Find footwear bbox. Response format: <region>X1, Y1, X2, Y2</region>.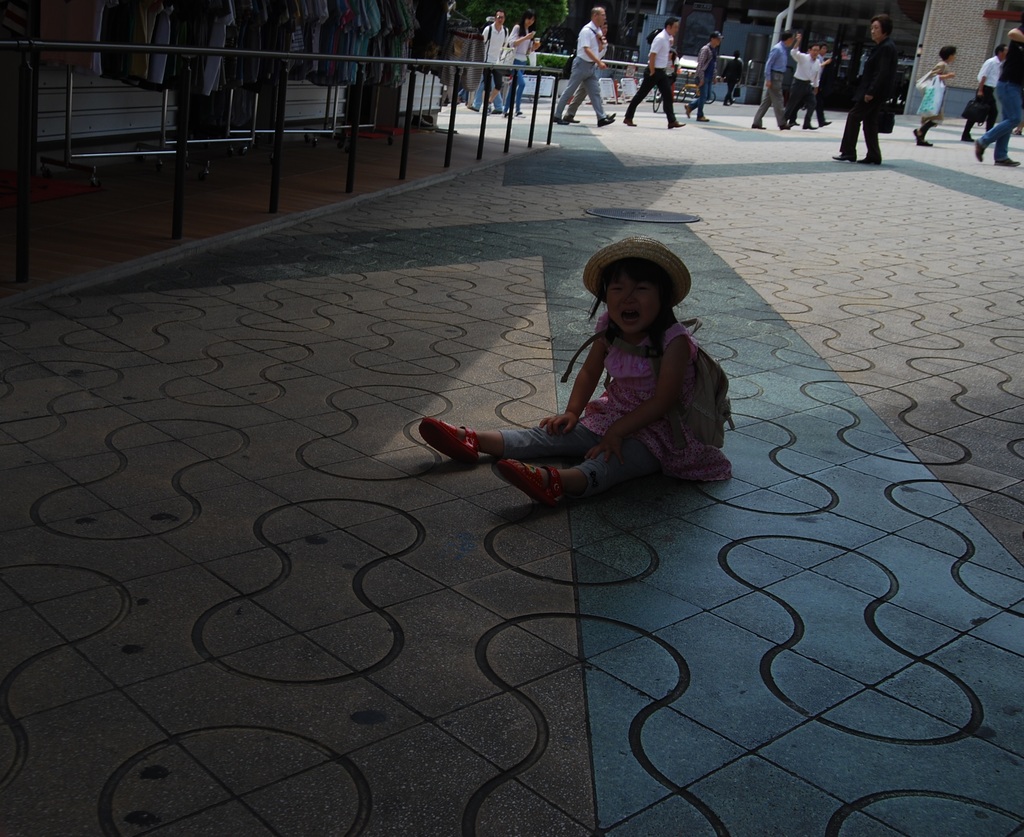
<region>419, 419, 475, 462</region>.
